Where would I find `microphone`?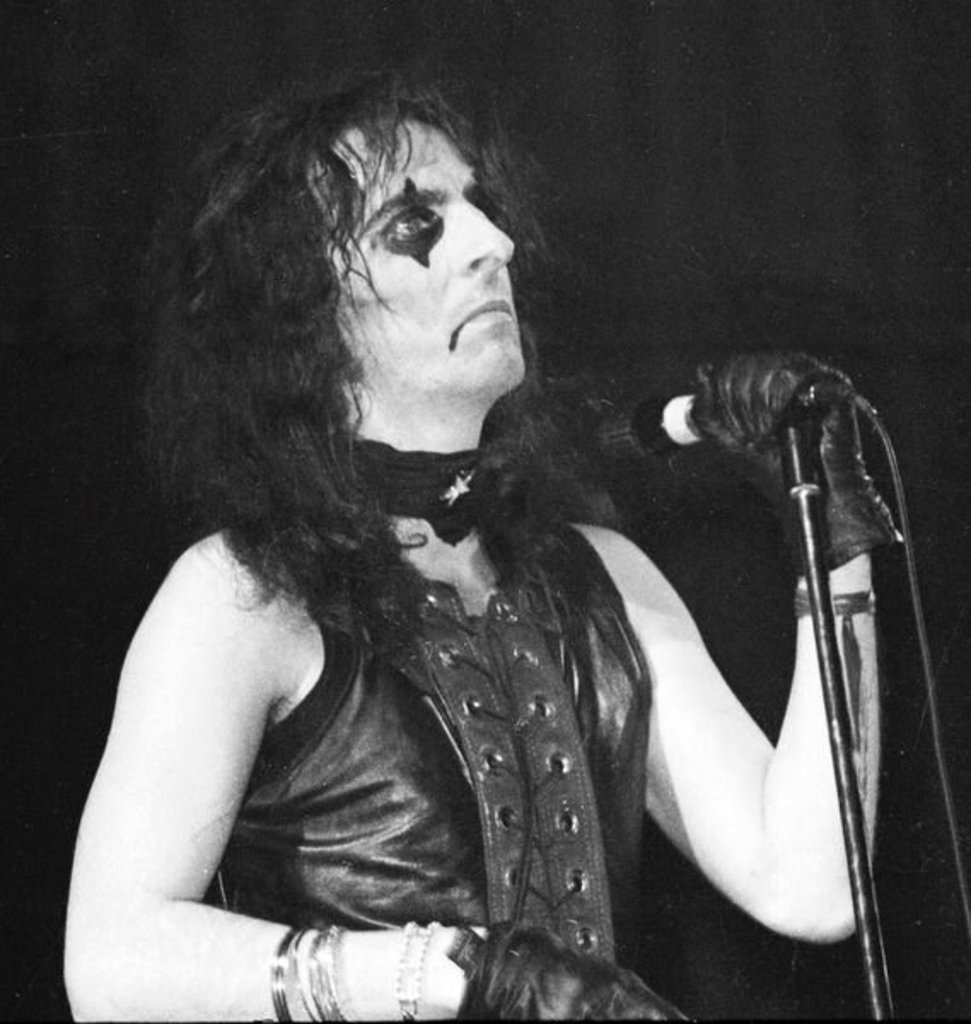
At BBox(599, 375, 824, 463).
